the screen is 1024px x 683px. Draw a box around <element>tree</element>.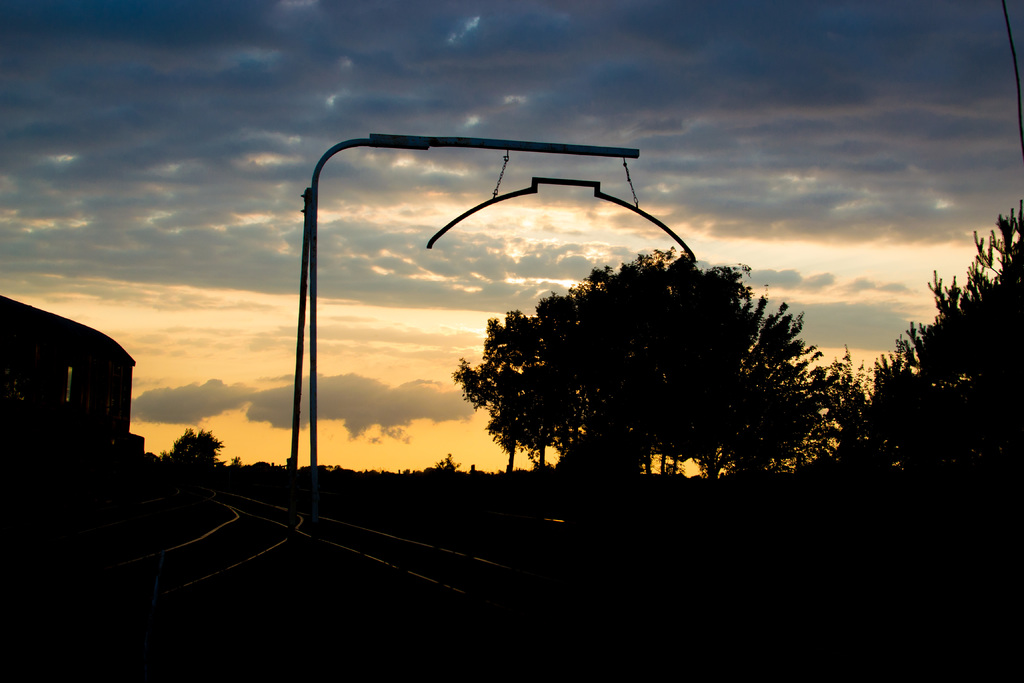
bbox=[766, 194, 1023, 502].
